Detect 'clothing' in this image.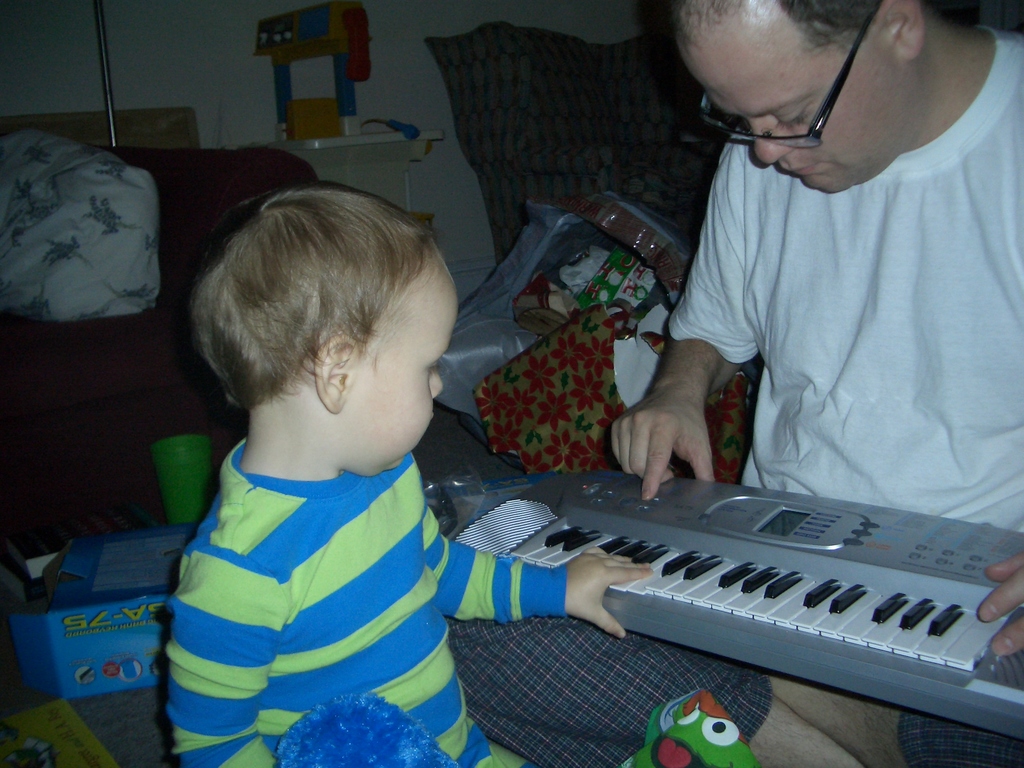
Detection: (163,424,561,767).
